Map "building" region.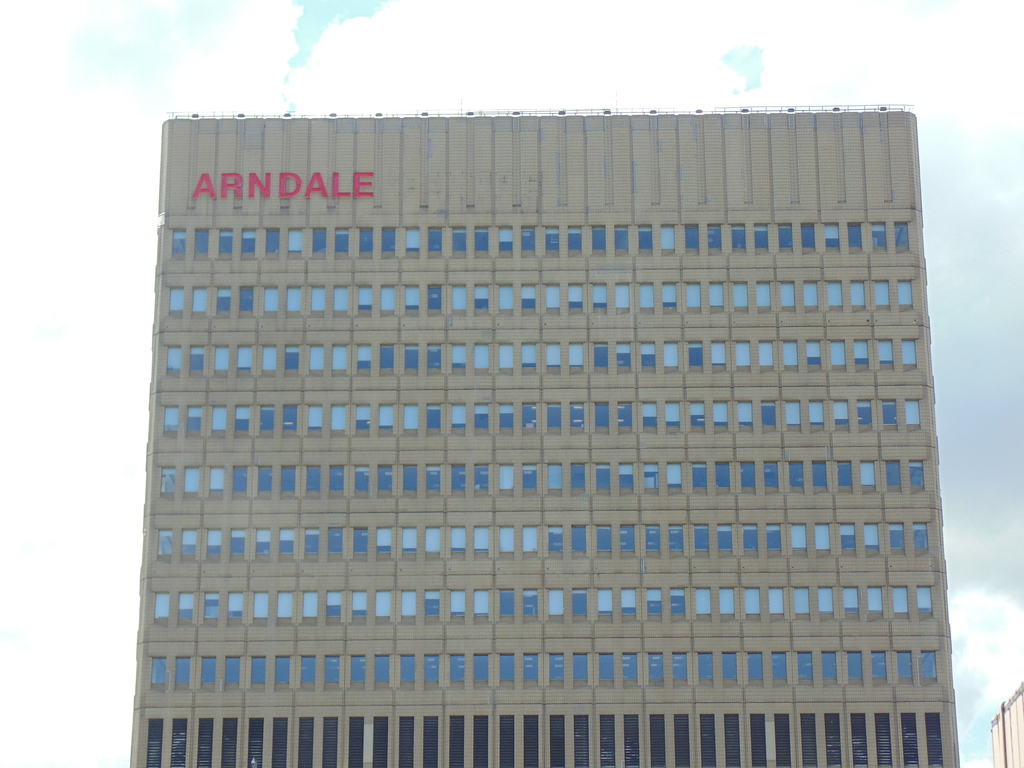
Mapped to region(989, 680, 1023, 767).
